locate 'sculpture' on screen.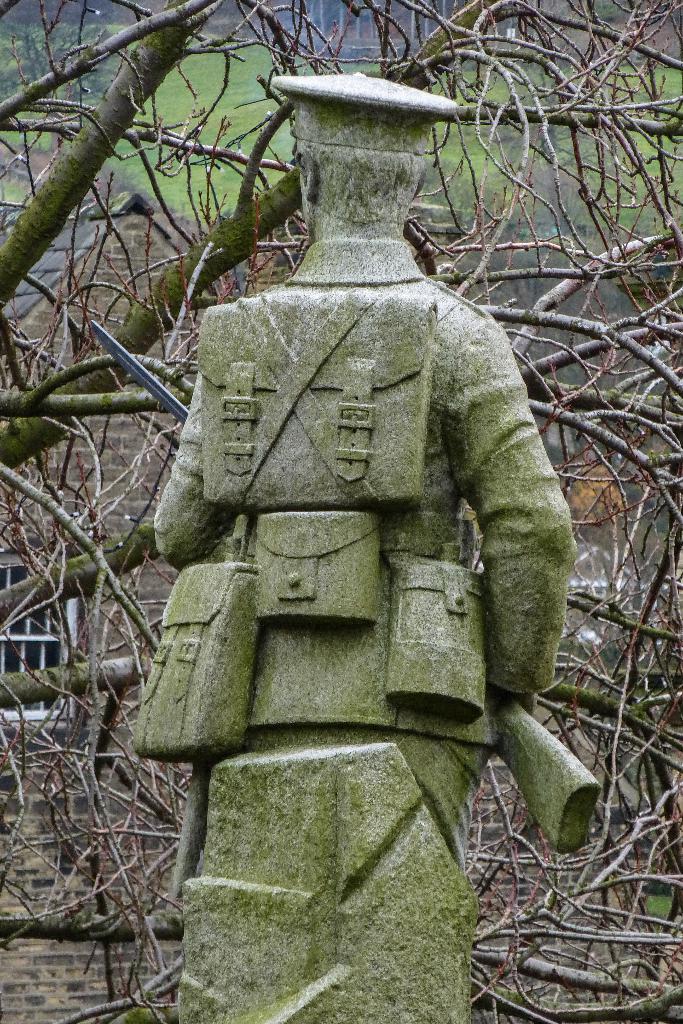
On screen at (left=158, top=26, right=607, bottom=950).
